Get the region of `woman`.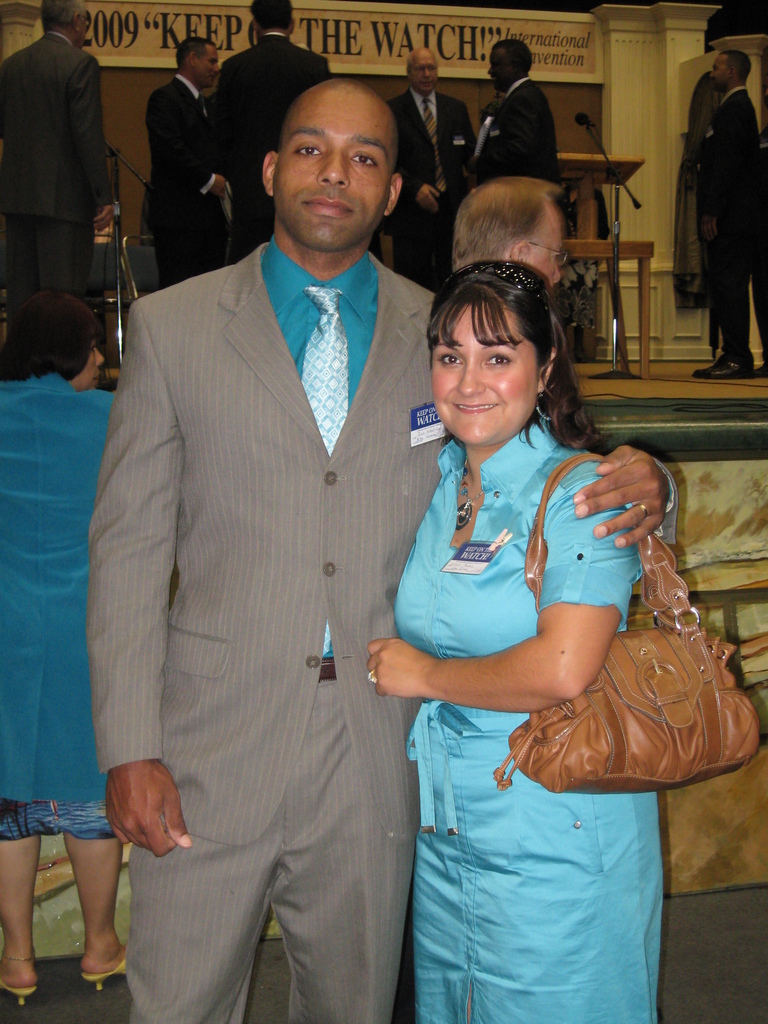
crop(0, 290, 123, 1005).
